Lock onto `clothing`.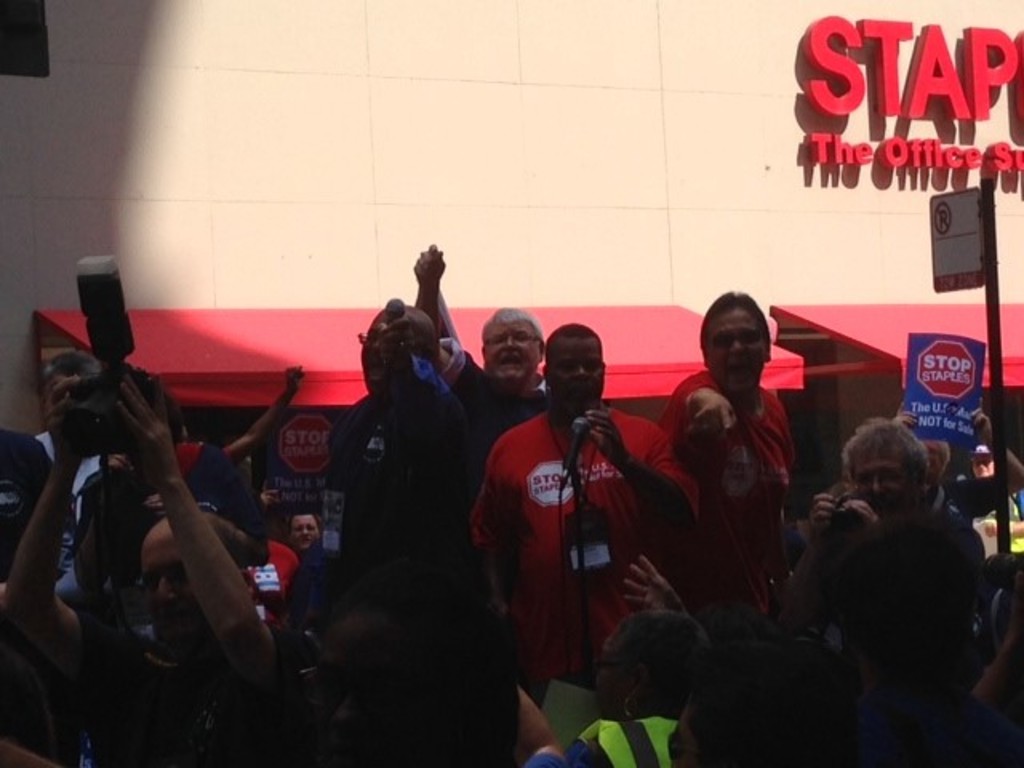
Locked: {"x1": 654, "y1": 370, "x2": 798, "y2": 600}.
